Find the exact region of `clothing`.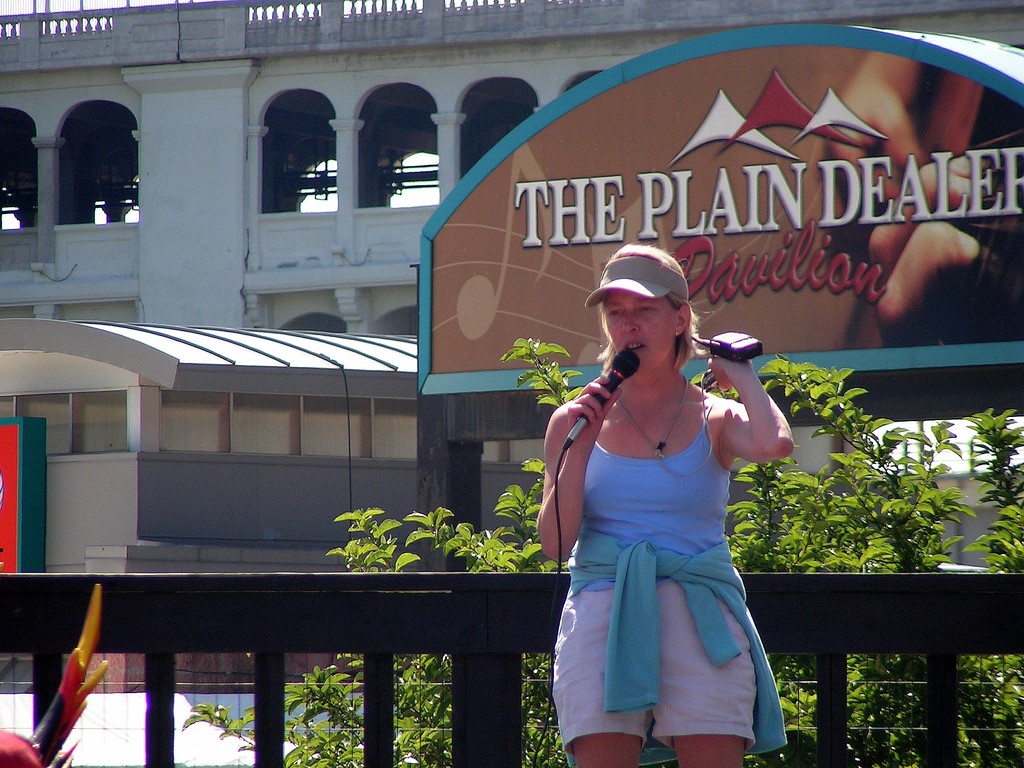
Exact region: region(545, 346, 782, 728).
